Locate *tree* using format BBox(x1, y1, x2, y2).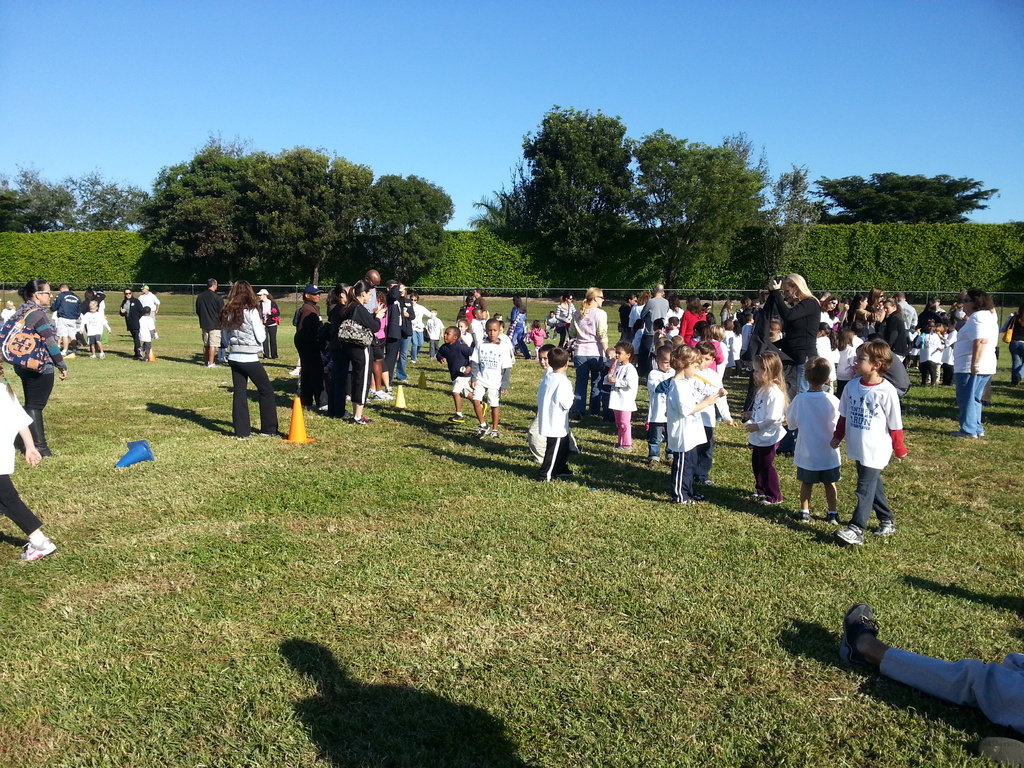
BBox(821, 165, 1001, 226).
